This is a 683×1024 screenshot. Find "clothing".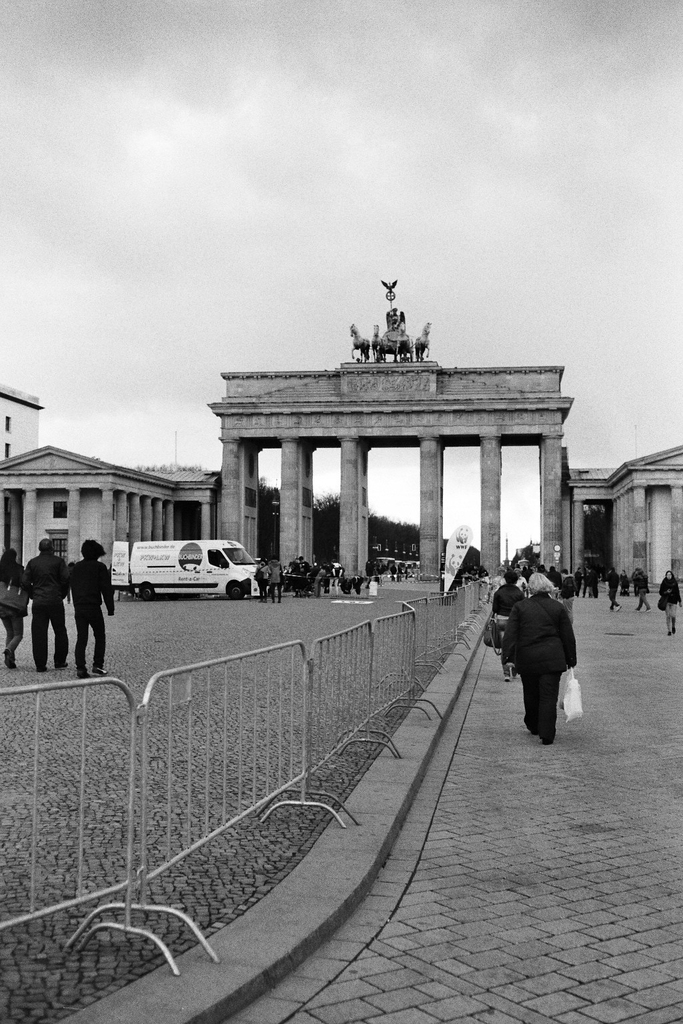
Bounding box: left=496, top=583, right=518, bottom=653.
